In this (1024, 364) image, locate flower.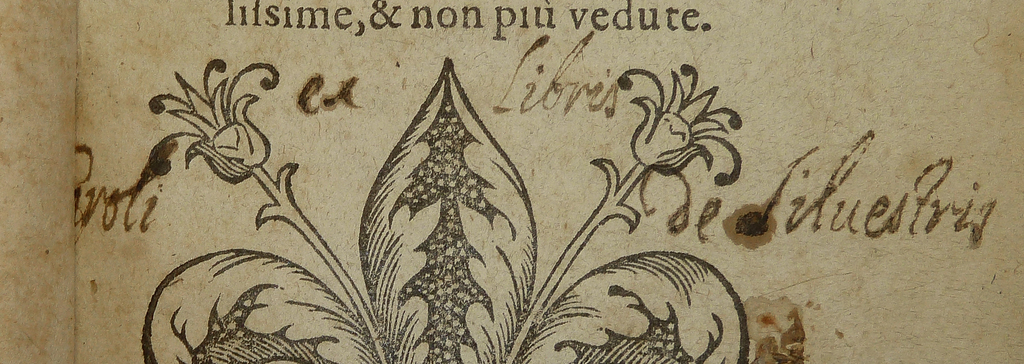
Bounding box: region(145, 49, 288, 181).
